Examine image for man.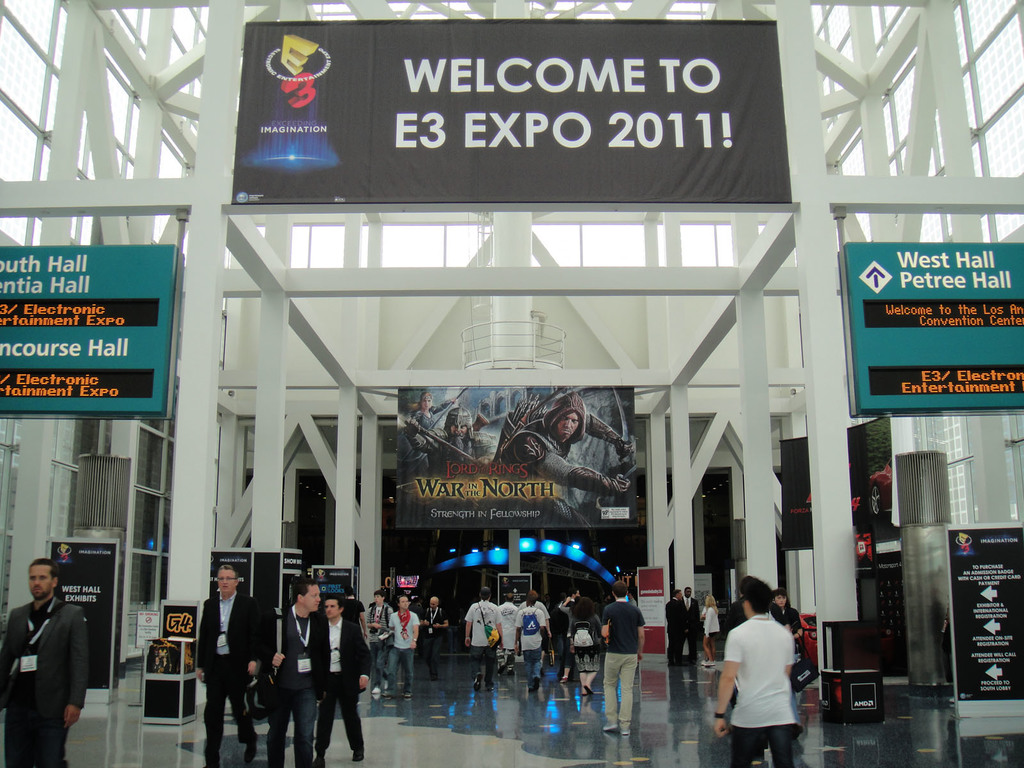
Examination result: [515, 586, 548, 689].
